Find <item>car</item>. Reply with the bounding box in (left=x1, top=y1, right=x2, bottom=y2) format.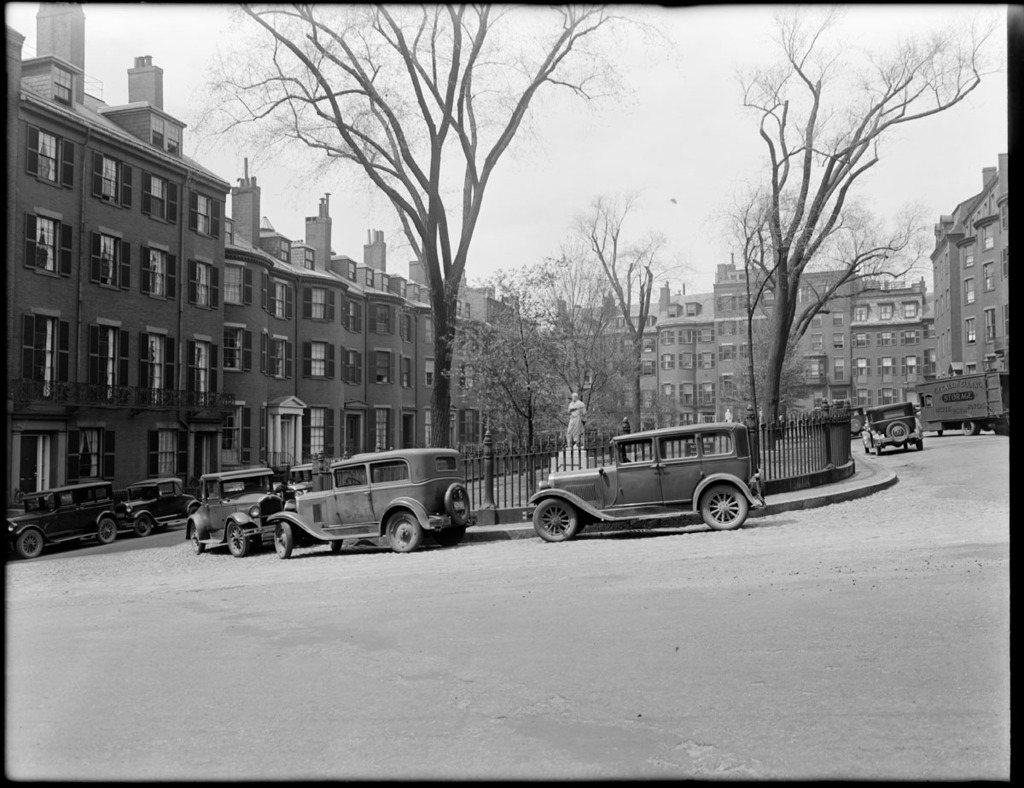
(left=859, top=404, right=926, bottom=451).
